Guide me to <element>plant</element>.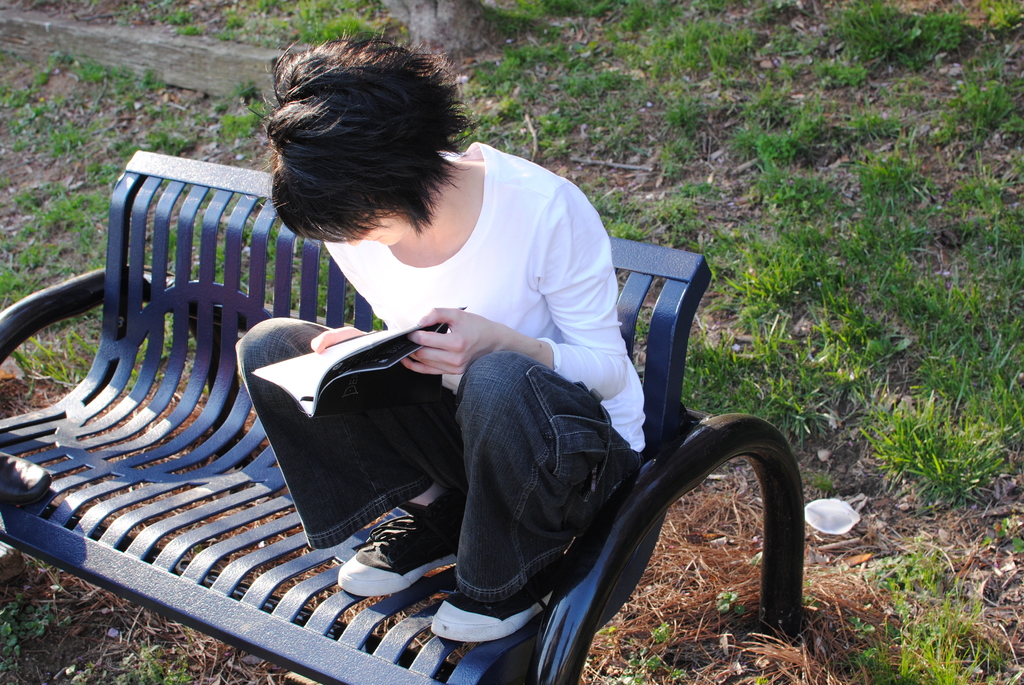
Guidance: detection(132, 65, 159, 95).
